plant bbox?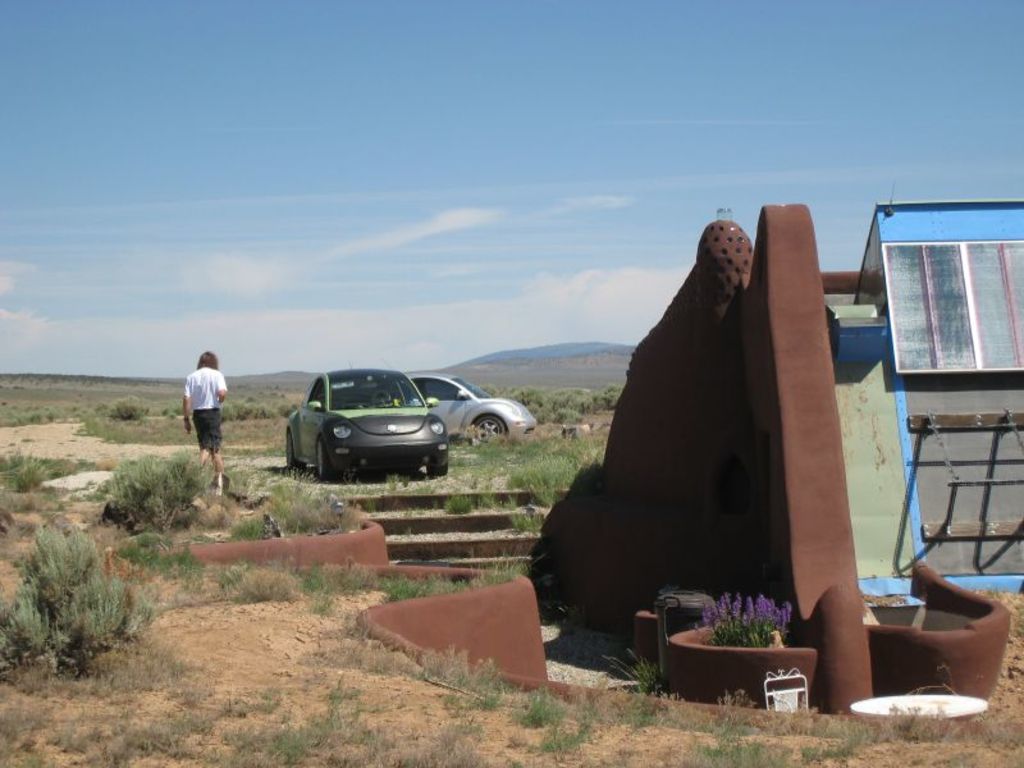
{"x1": 471, "y1": 550, "x2": 562, "y2": 591}
